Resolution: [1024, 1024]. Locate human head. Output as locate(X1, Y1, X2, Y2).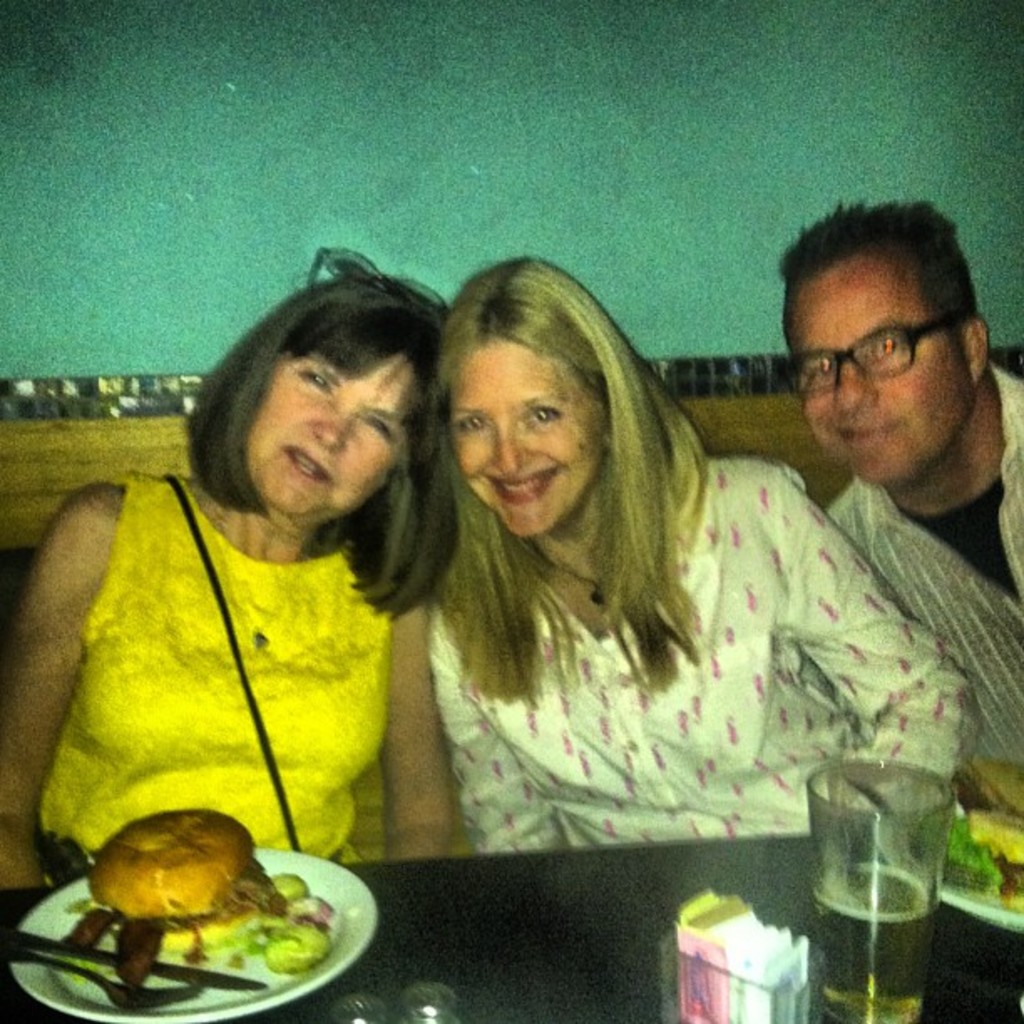
locate(182, 244, 452, 535).
